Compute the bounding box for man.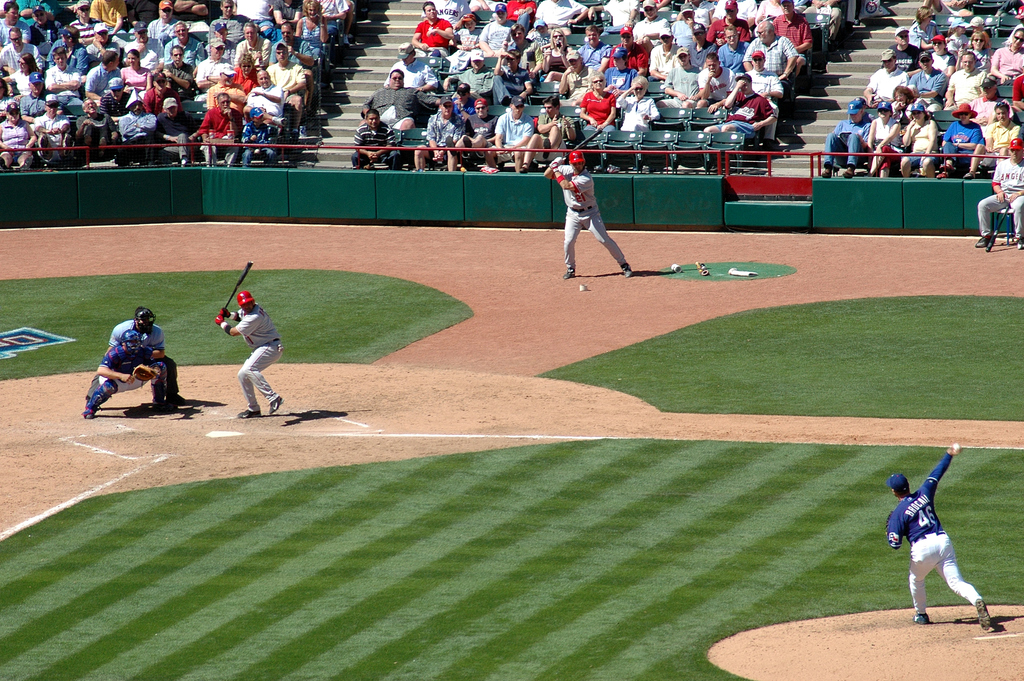
locate(667, 4, 705, 51).
